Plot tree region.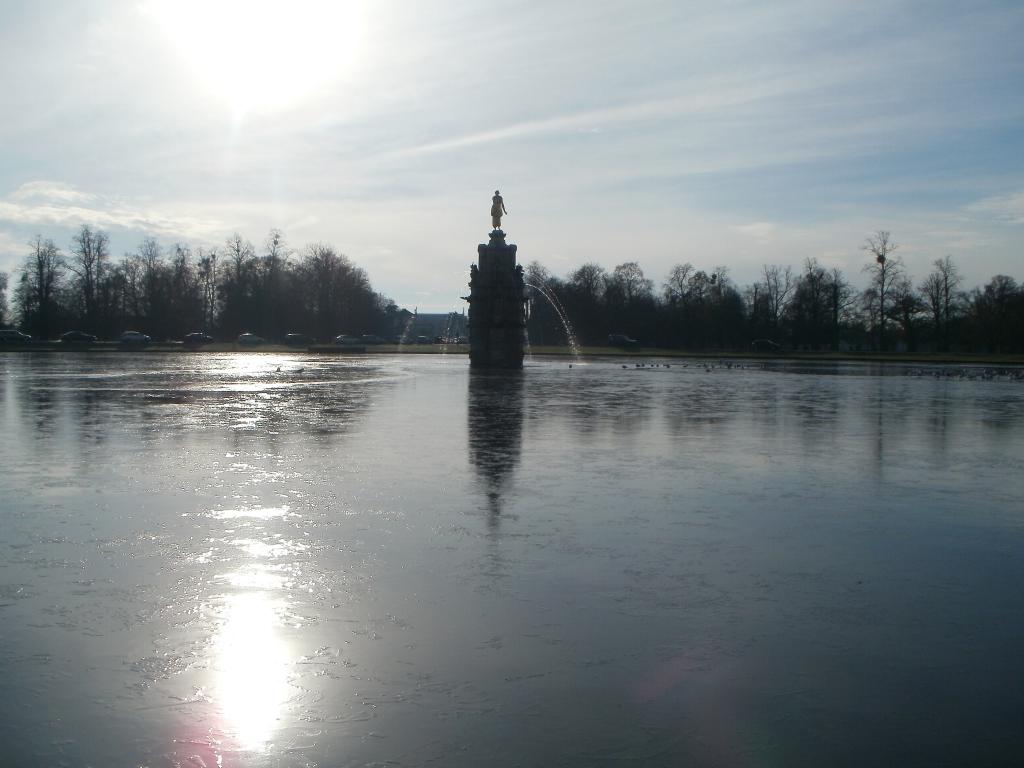
Plotted at box=[863, 230, 911, 364].
